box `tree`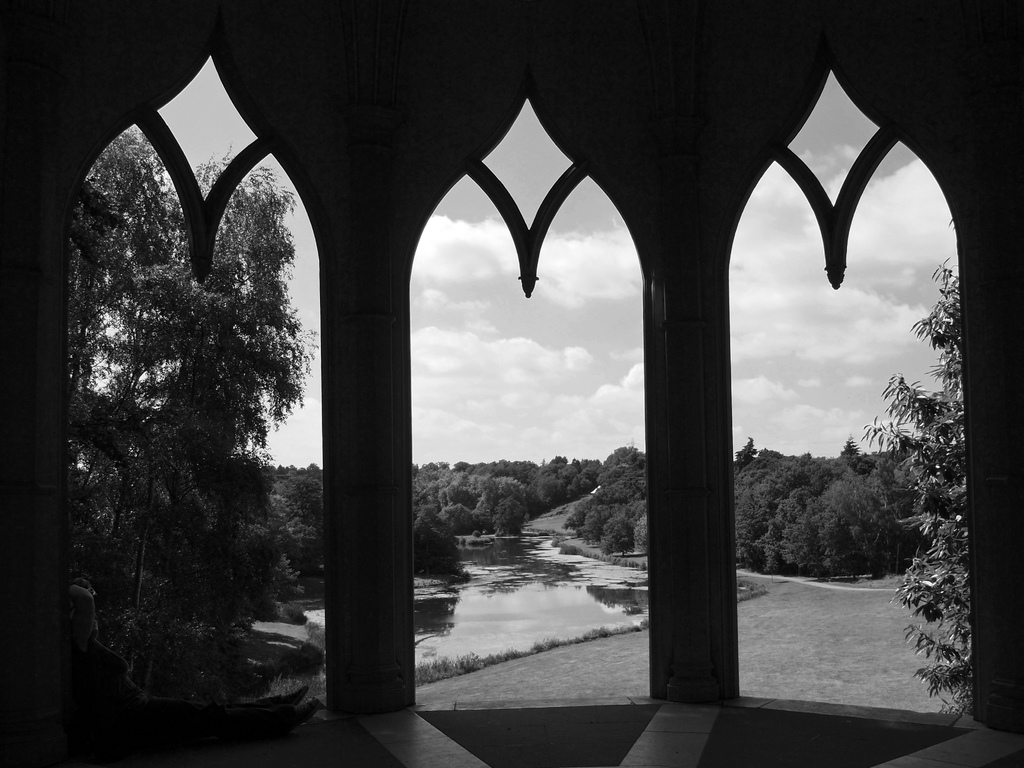
rect(589, 441, 649, 509)
